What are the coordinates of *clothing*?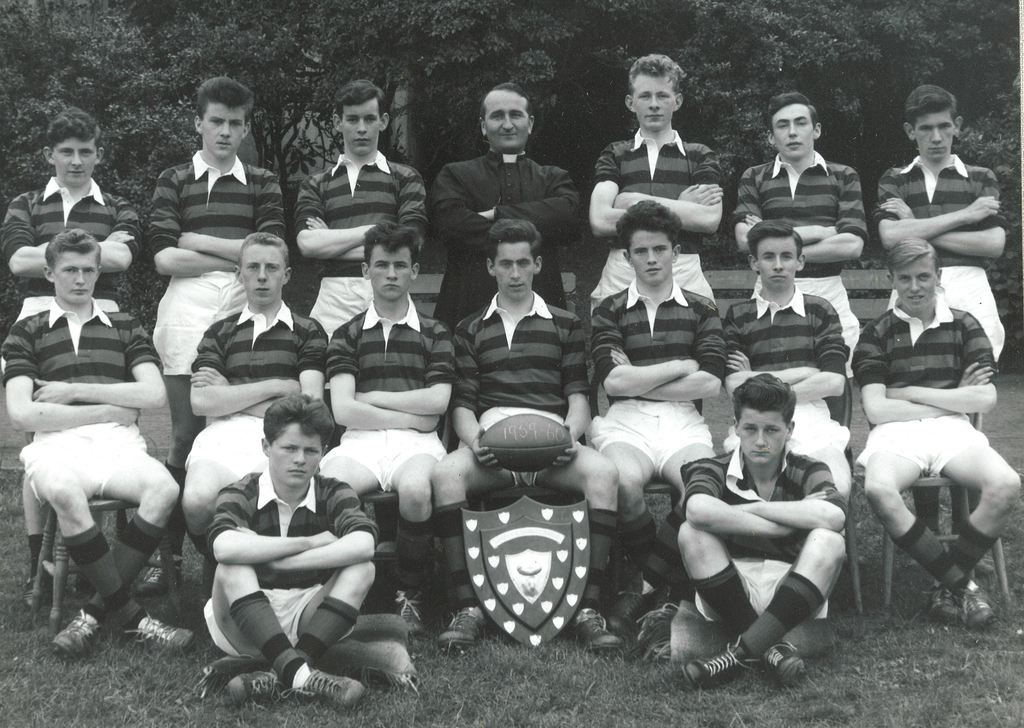
x1=580 y1=508 x2=616 y2=610.
